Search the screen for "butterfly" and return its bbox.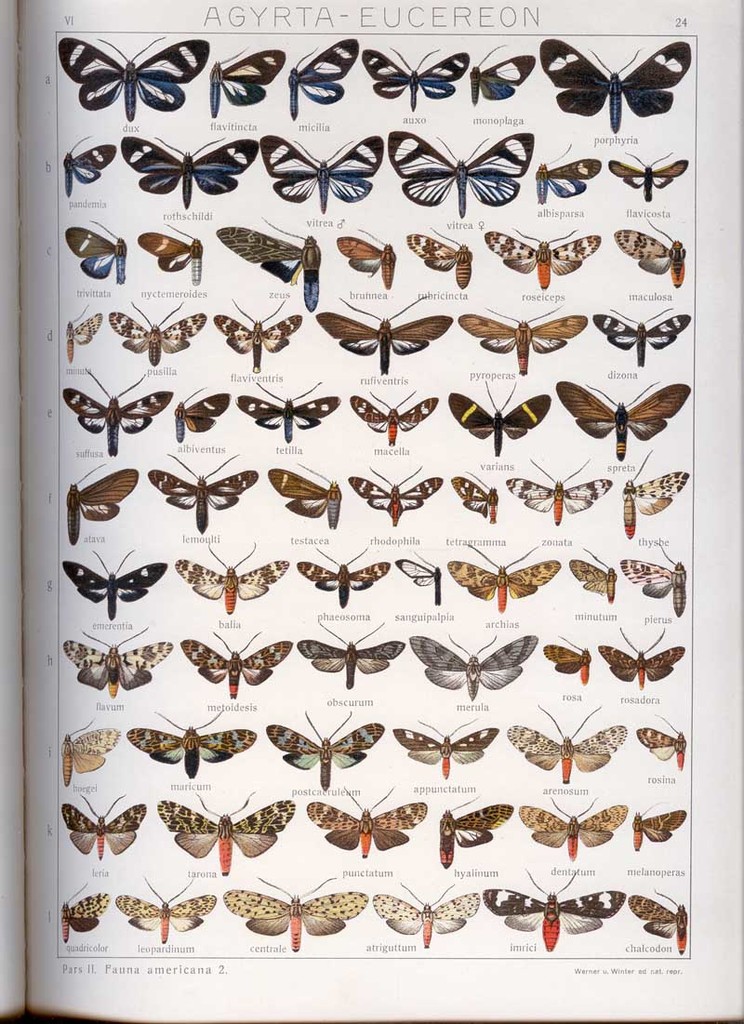
Found: [326,223,403,286].
